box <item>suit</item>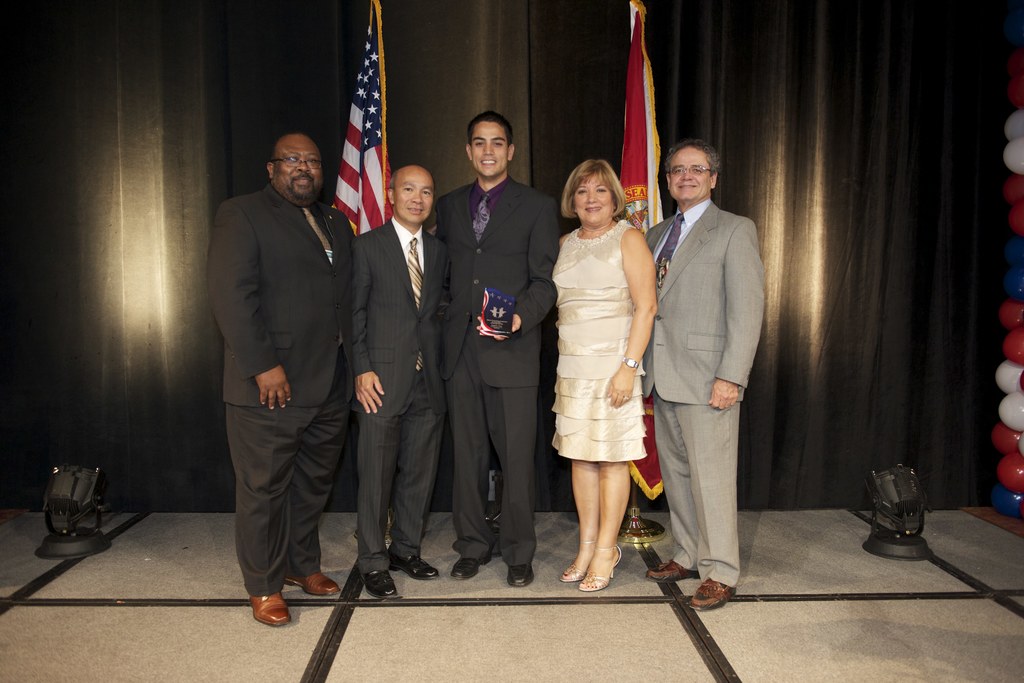
436:108:554:581
